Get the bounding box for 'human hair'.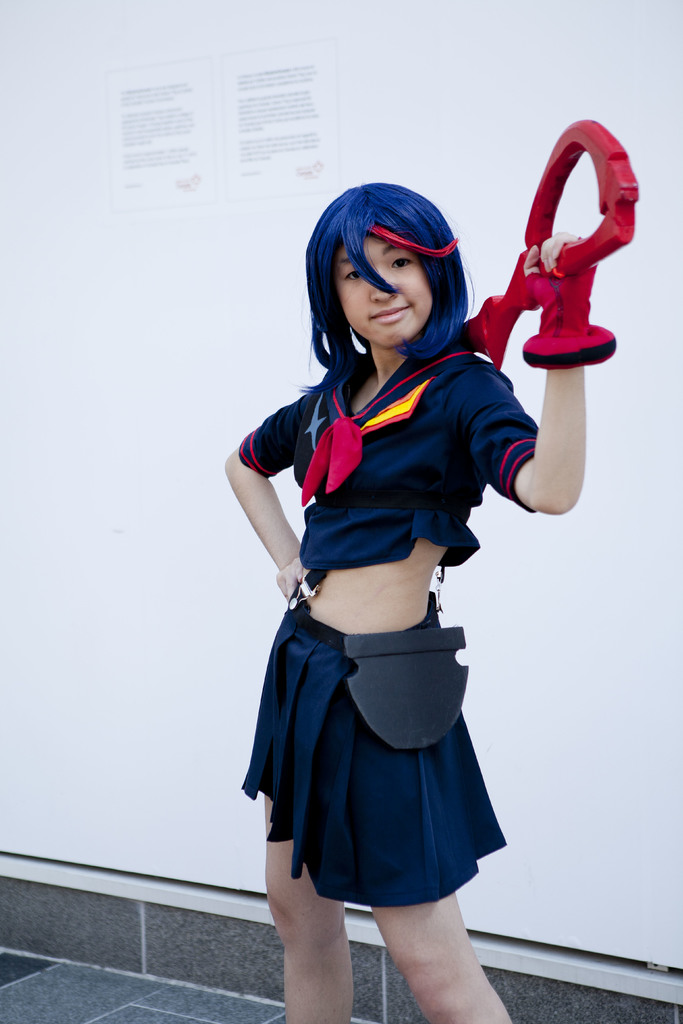
bbox=(302, 172, 490, 370).
